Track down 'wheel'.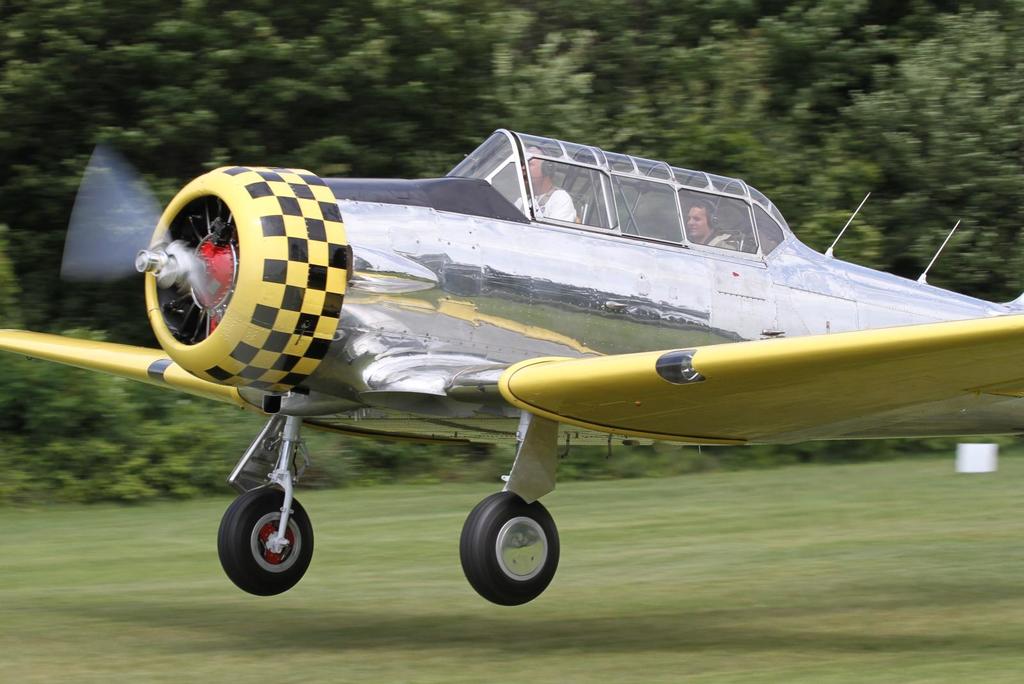
Tracked to 216, 493, 310, 598.
